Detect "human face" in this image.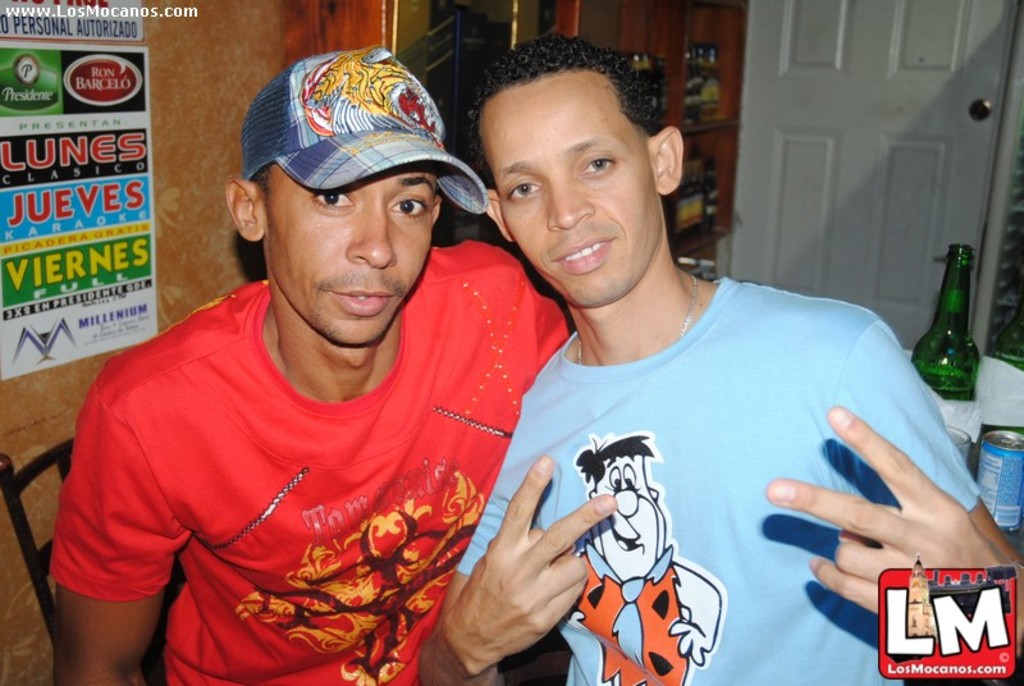
Detection: (259, 160, 445, 340).
